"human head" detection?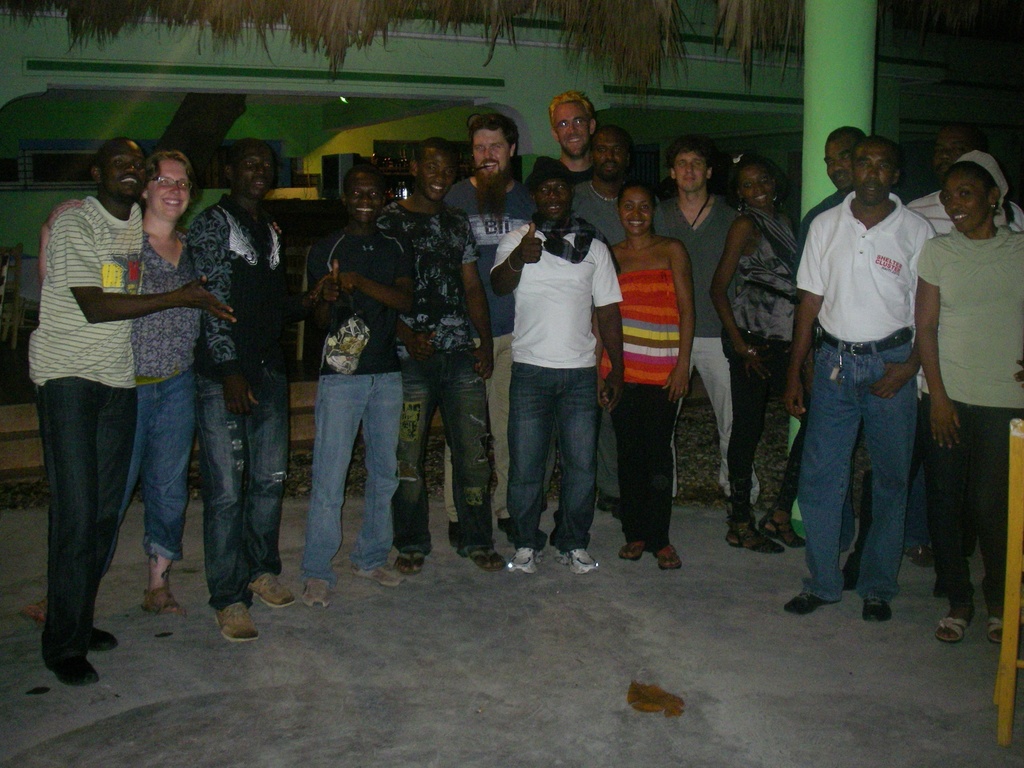
select_region(733, 156, 780, 214)
